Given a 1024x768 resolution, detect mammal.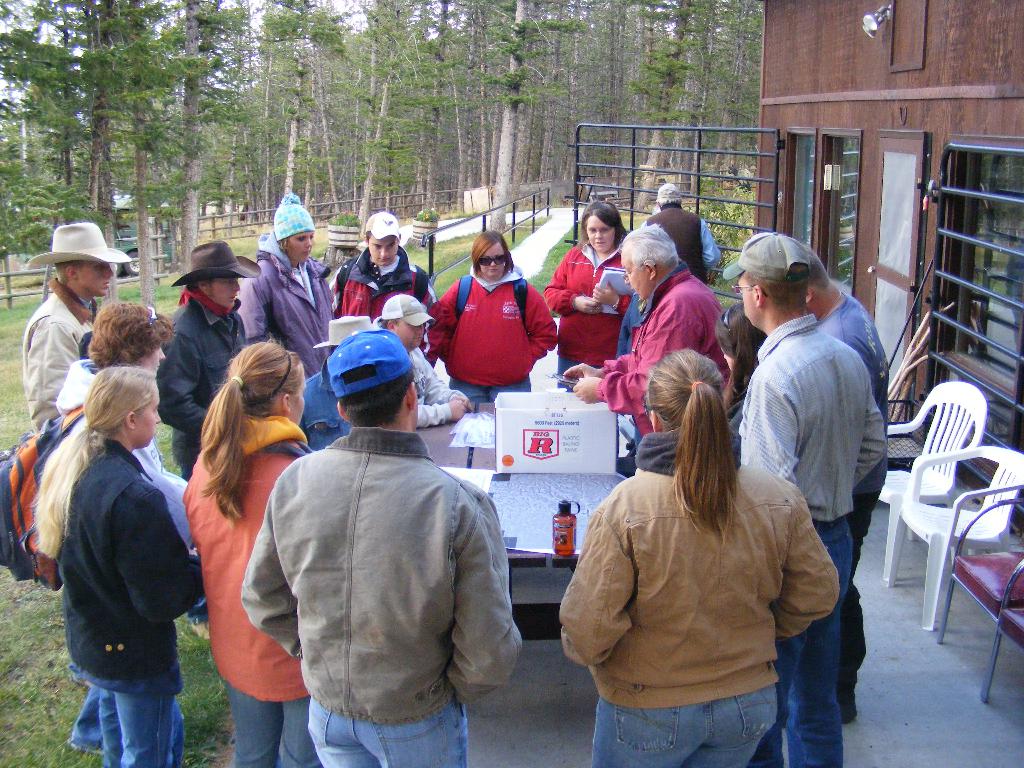
{"left": 422, "top": 230, "right": 556, "bottom": 418}.
